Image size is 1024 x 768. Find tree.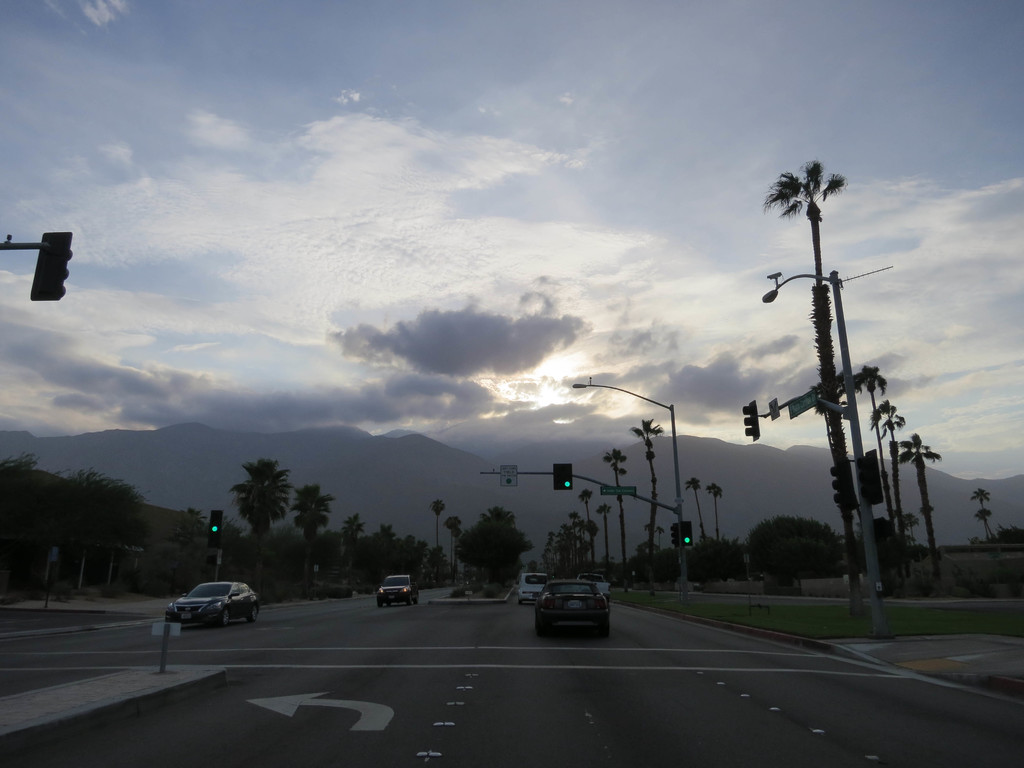
<region>628, 419, 665, 596</region>.
